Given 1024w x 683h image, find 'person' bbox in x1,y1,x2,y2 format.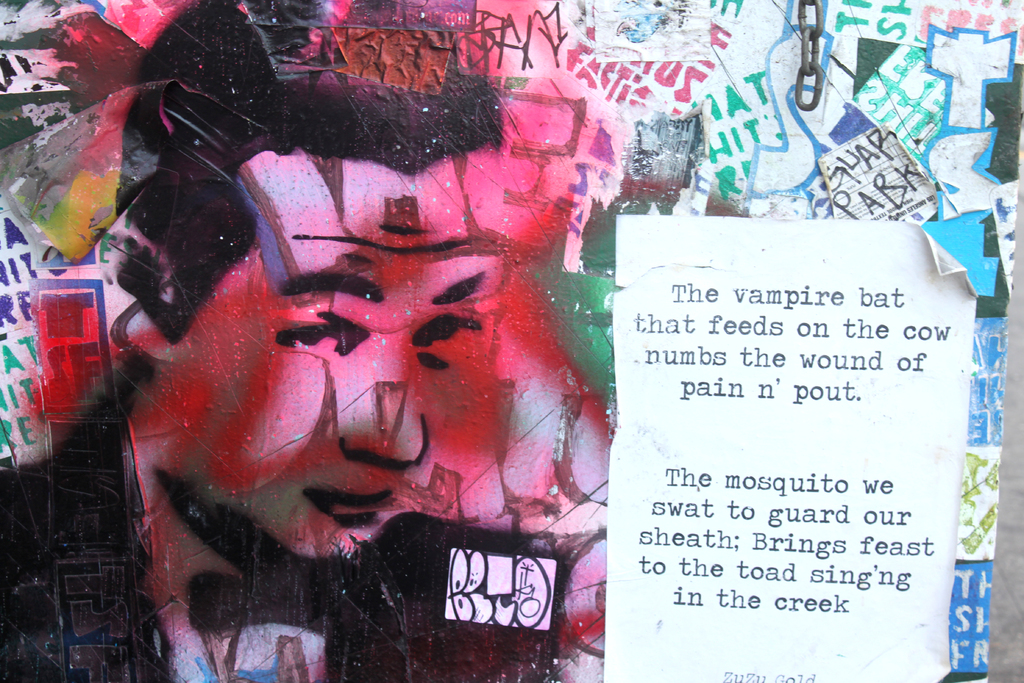
0,0,593,682.
